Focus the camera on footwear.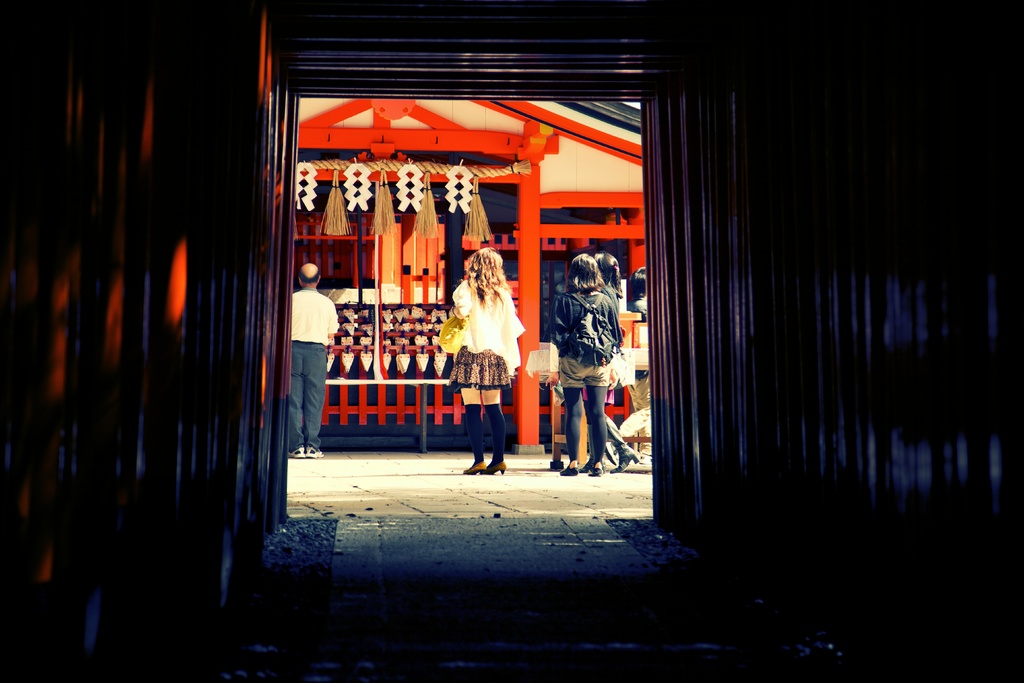
Focus region: Rect(561, 465, 580, 476).
